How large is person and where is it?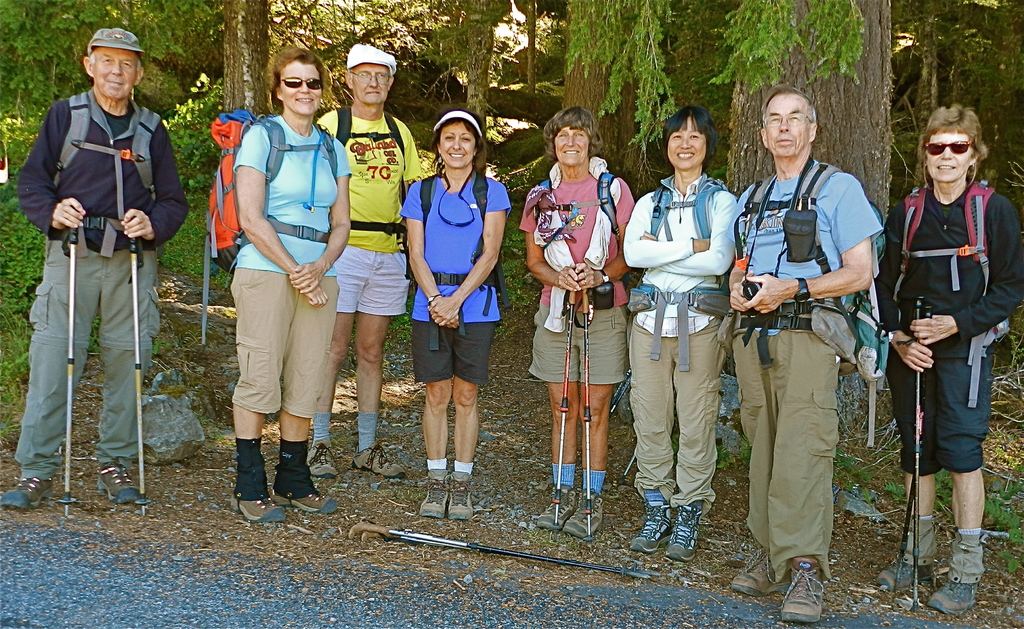
Bounding box: {"left": 870, "top": 95, "right": 1023, "bottom": 626}.
